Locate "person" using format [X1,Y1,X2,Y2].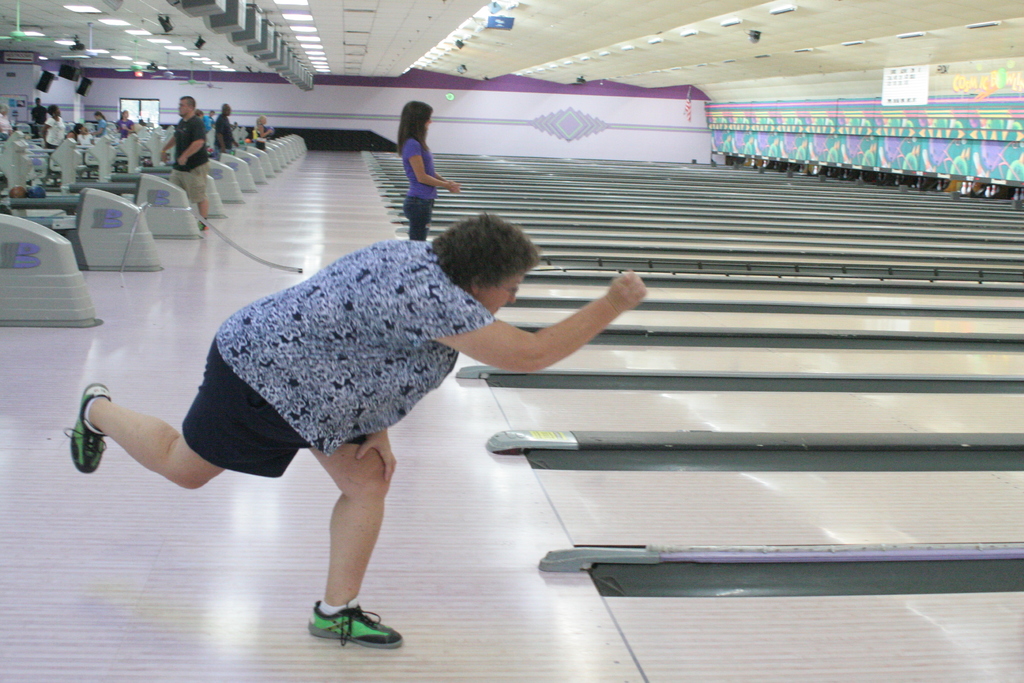
[156,93,216,236].
